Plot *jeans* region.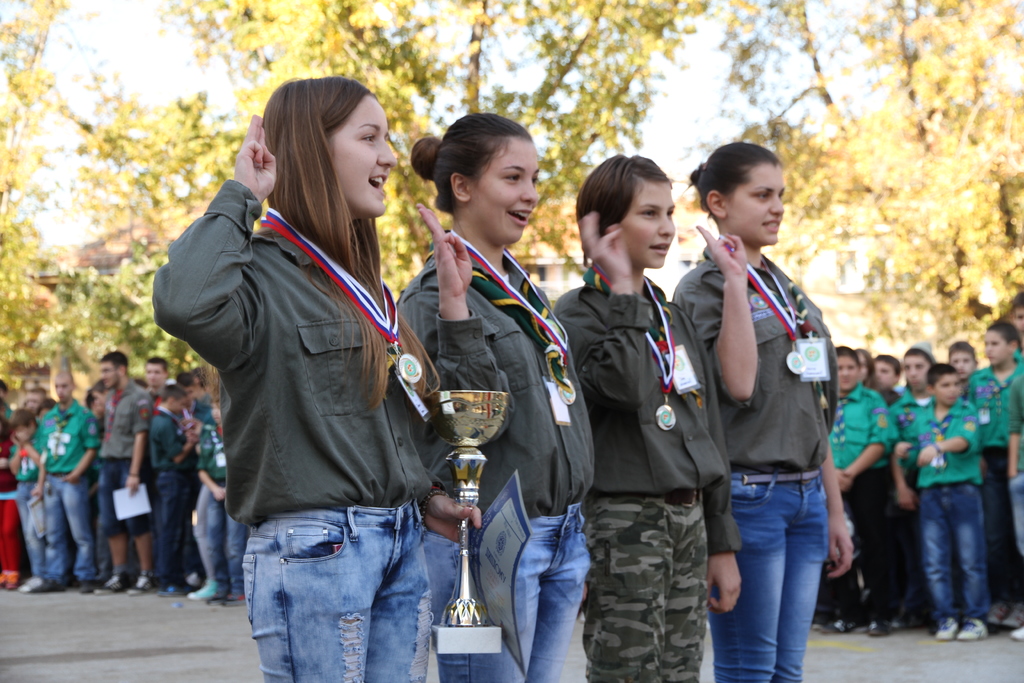
Plotted at 1009 478 1023 529.
